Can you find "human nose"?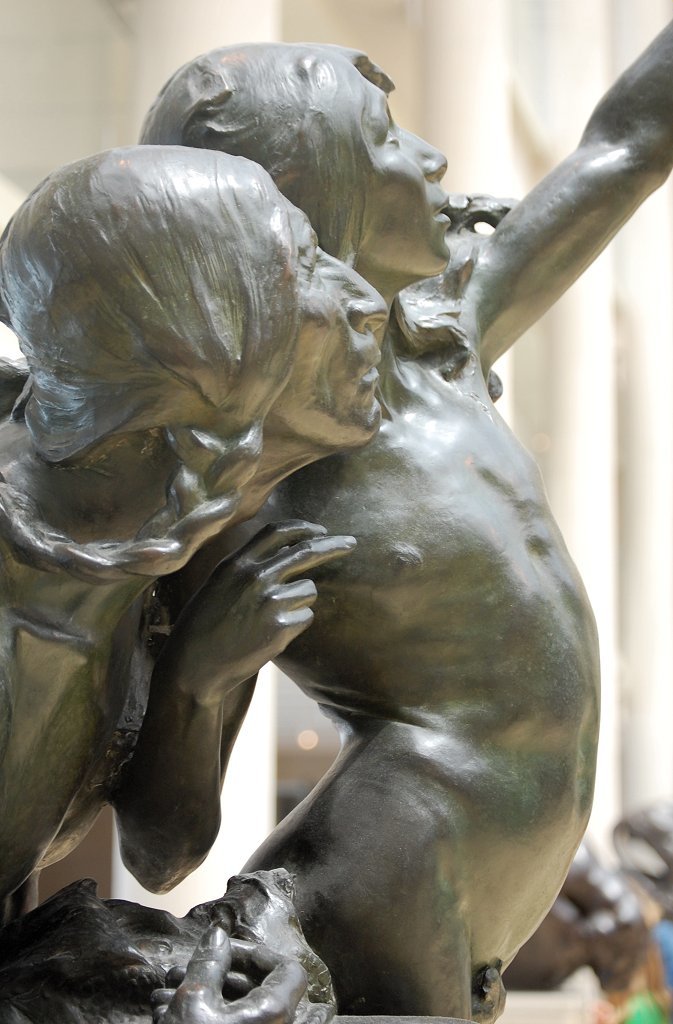
Yes, bounding box: 316:247:393:332.
